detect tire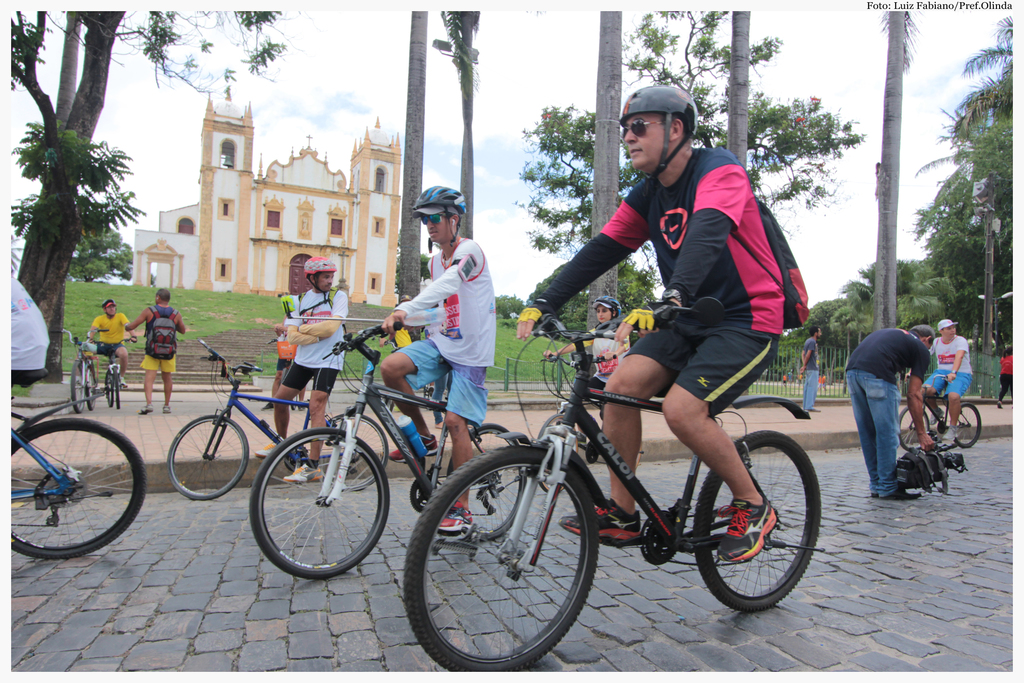
rect(1, 419, 148, 561)
